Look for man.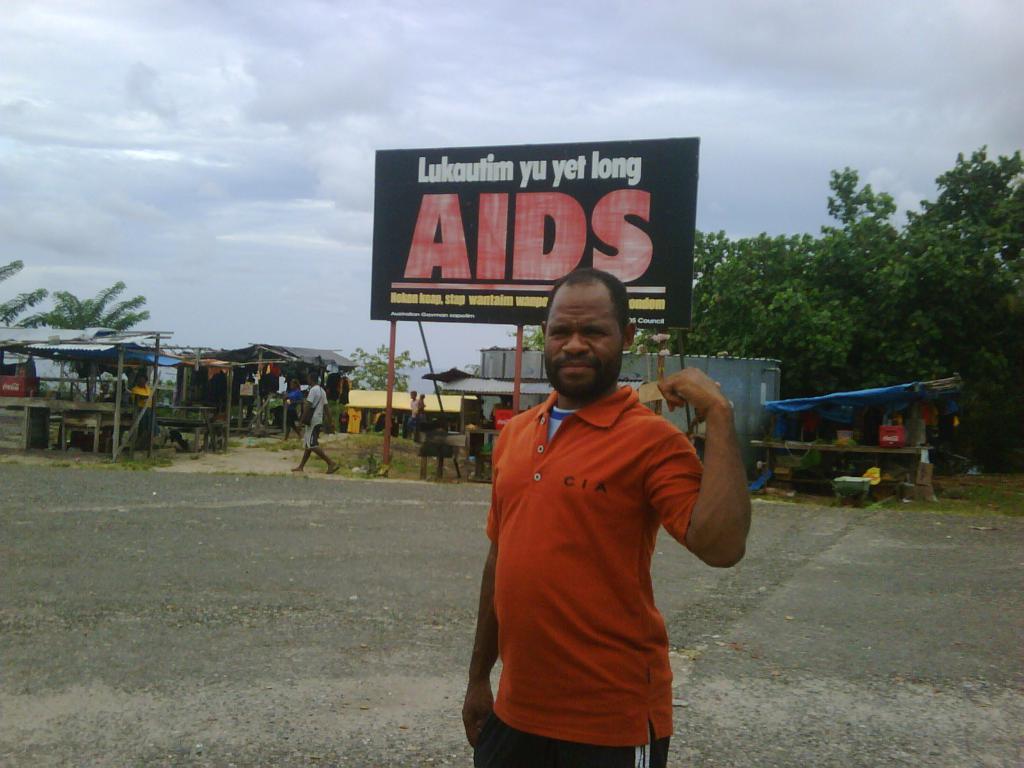
Found: locate(465, 262, 756, 764).
